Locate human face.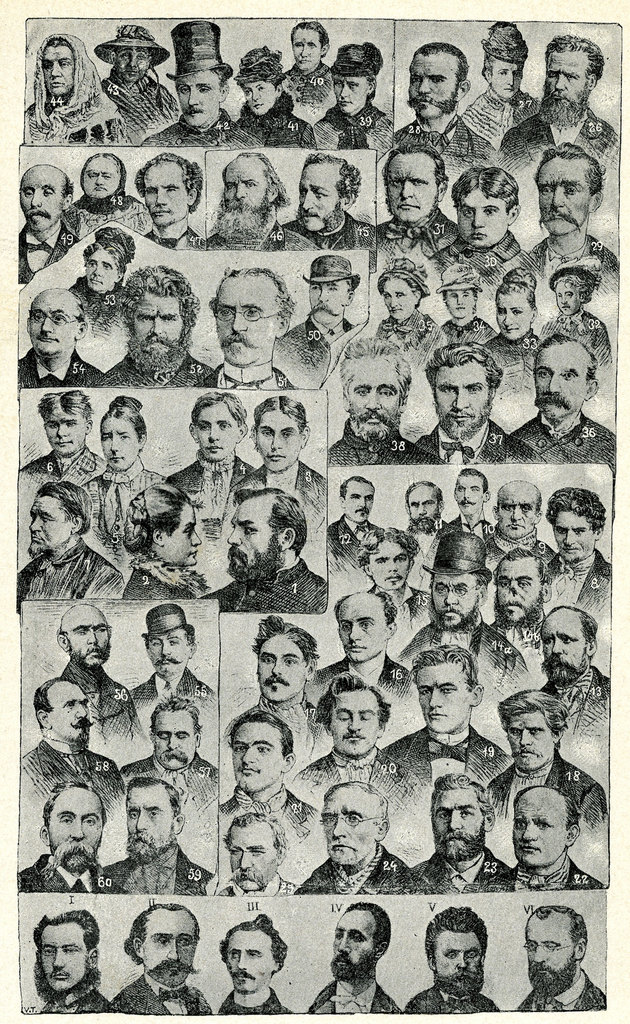
Bounding box: region(172, 75, 224, 122).
